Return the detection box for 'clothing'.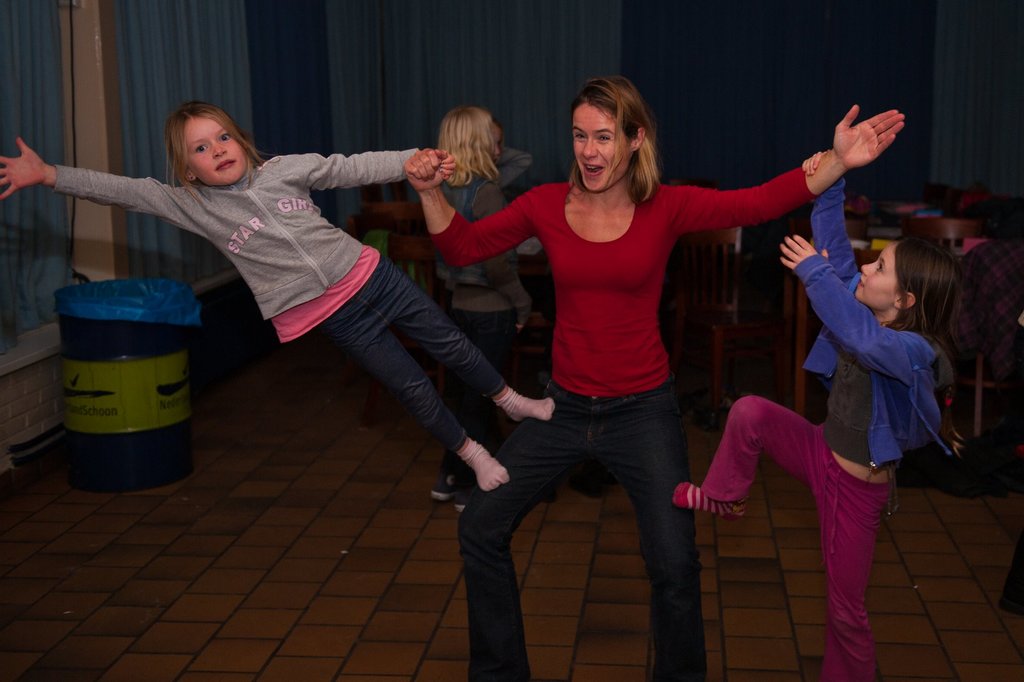
Rect(434, 140, 538, 380).
